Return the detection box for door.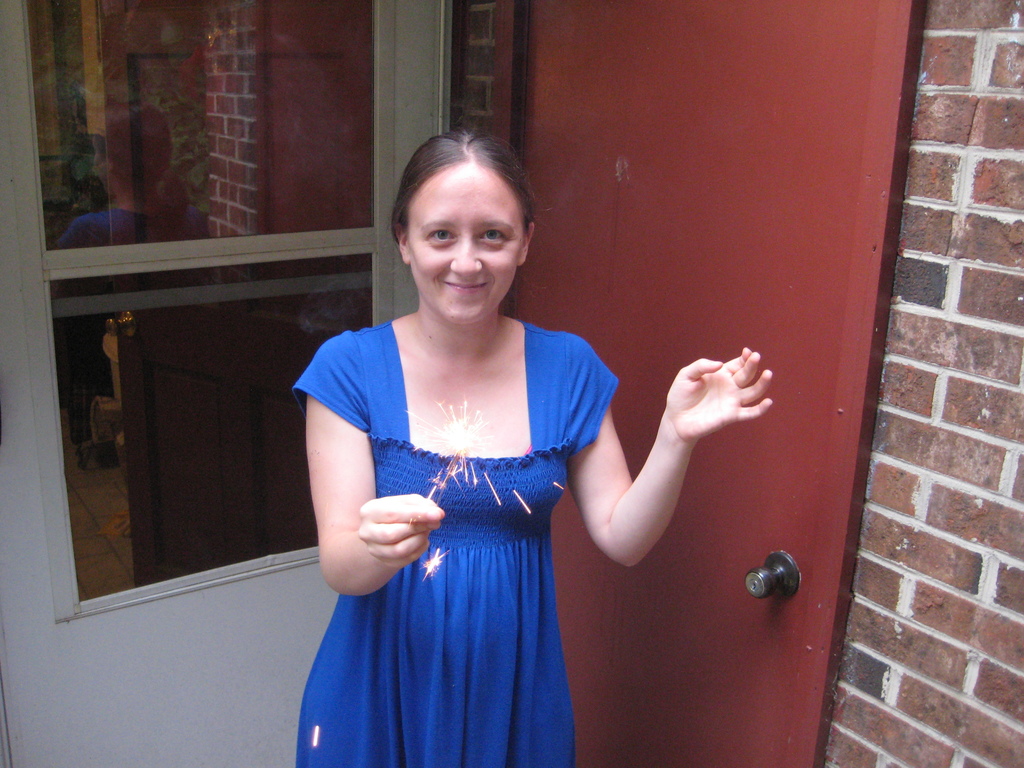
detection(498, 0, 918, 767).
